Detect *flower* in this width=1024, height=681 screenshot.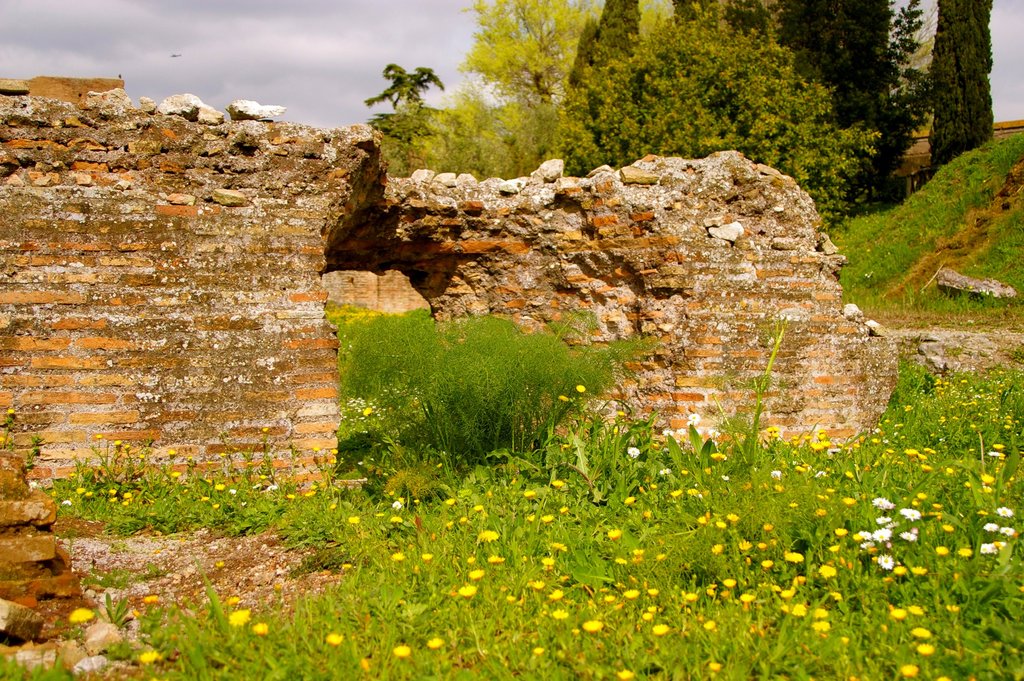
Detection: rect(576, 384, 585, 393).
